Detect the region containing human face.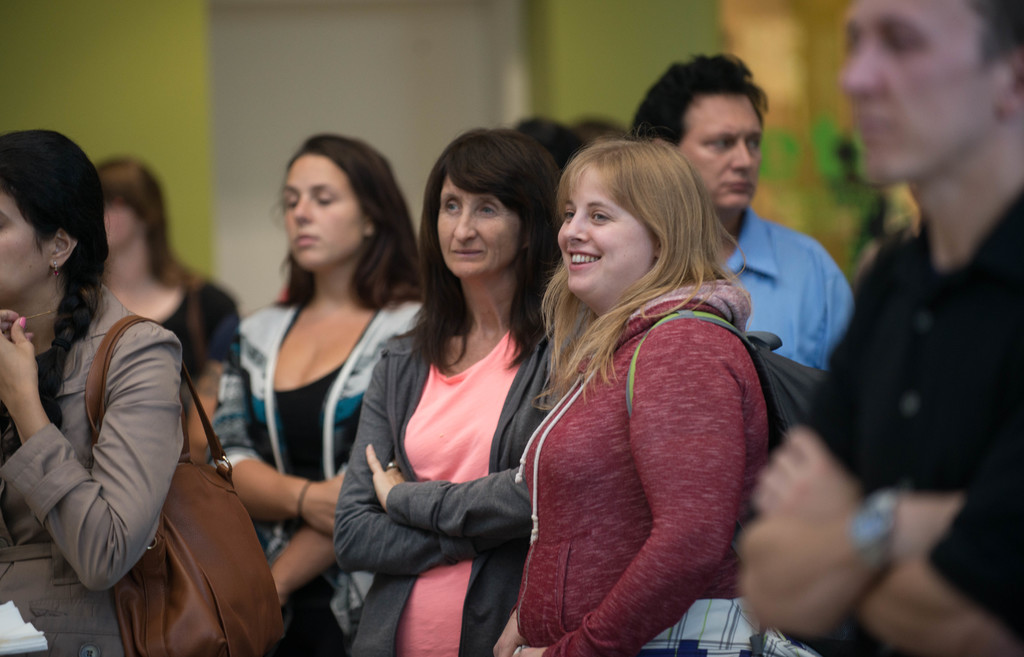
[left=844, top=0, right=1002, bottom=195].
